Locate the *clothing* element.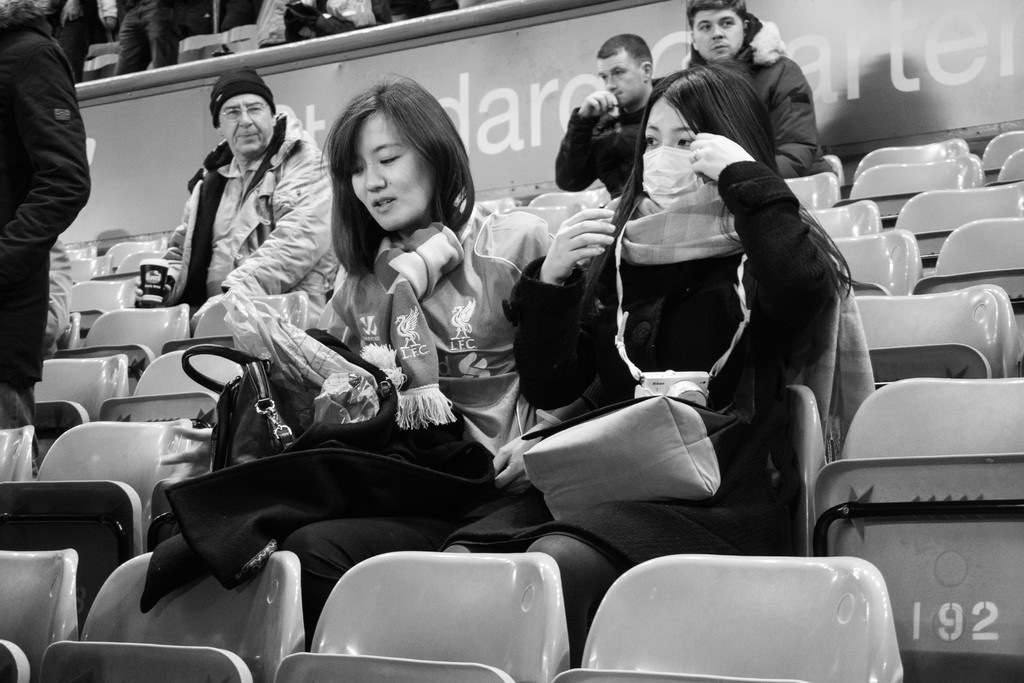
Element bbox: 46,0,109,69.
